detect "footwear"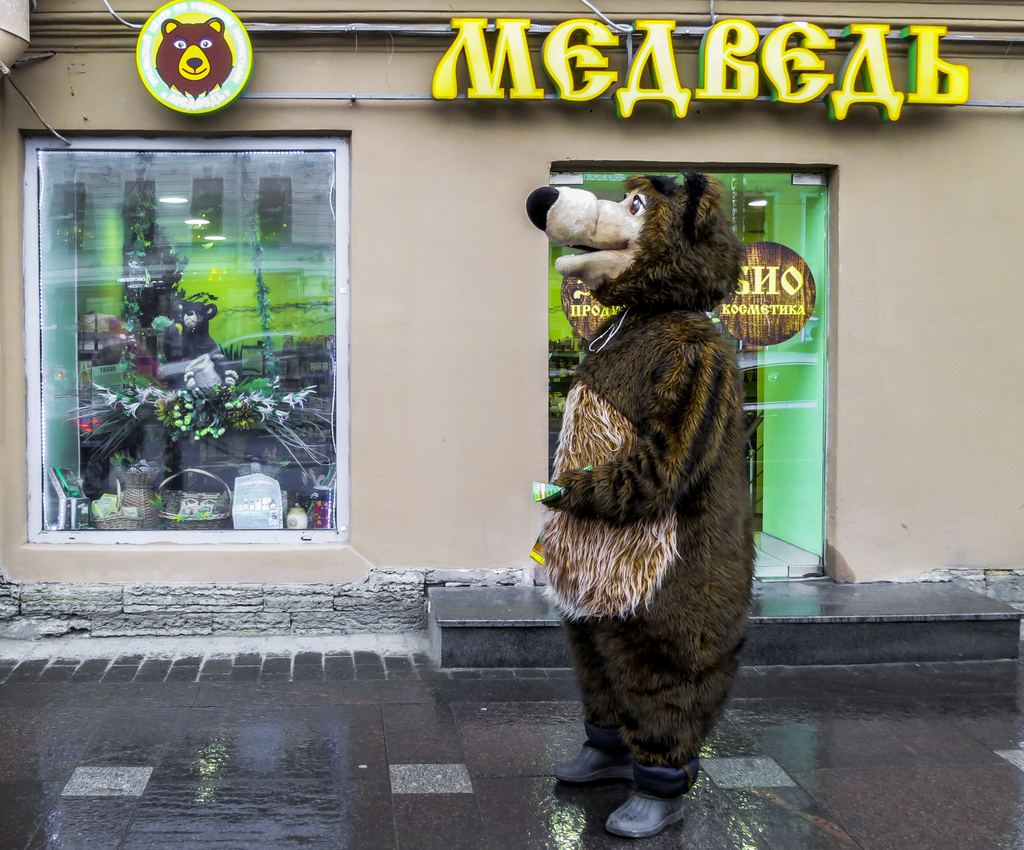
(551,744,631,787)
